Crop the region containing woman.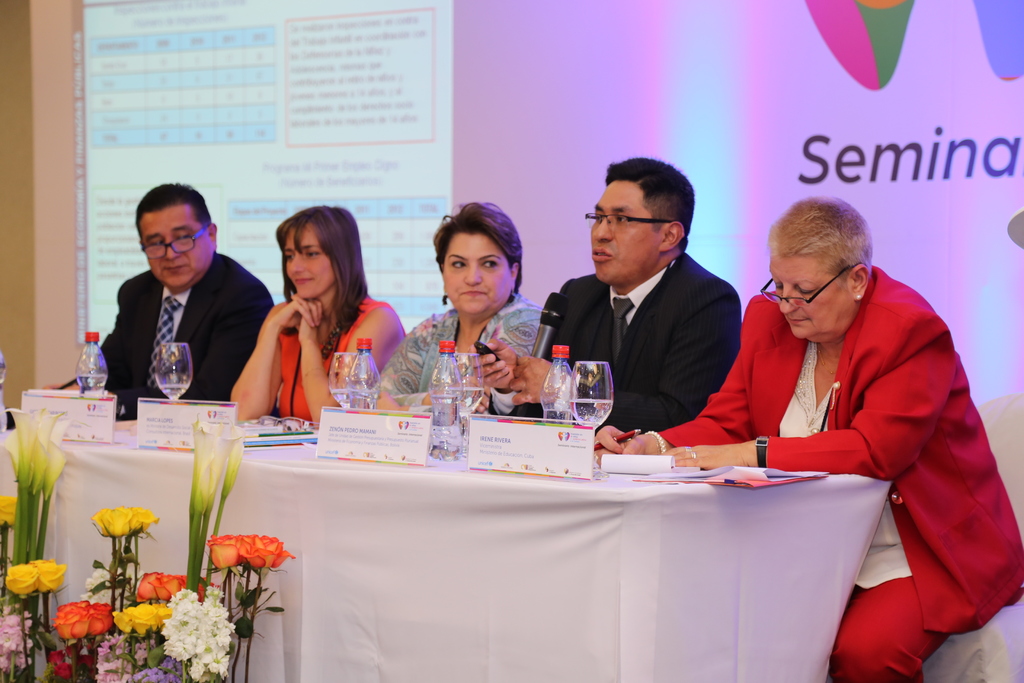
Crop region: rect(224, 209, 378, 432).
